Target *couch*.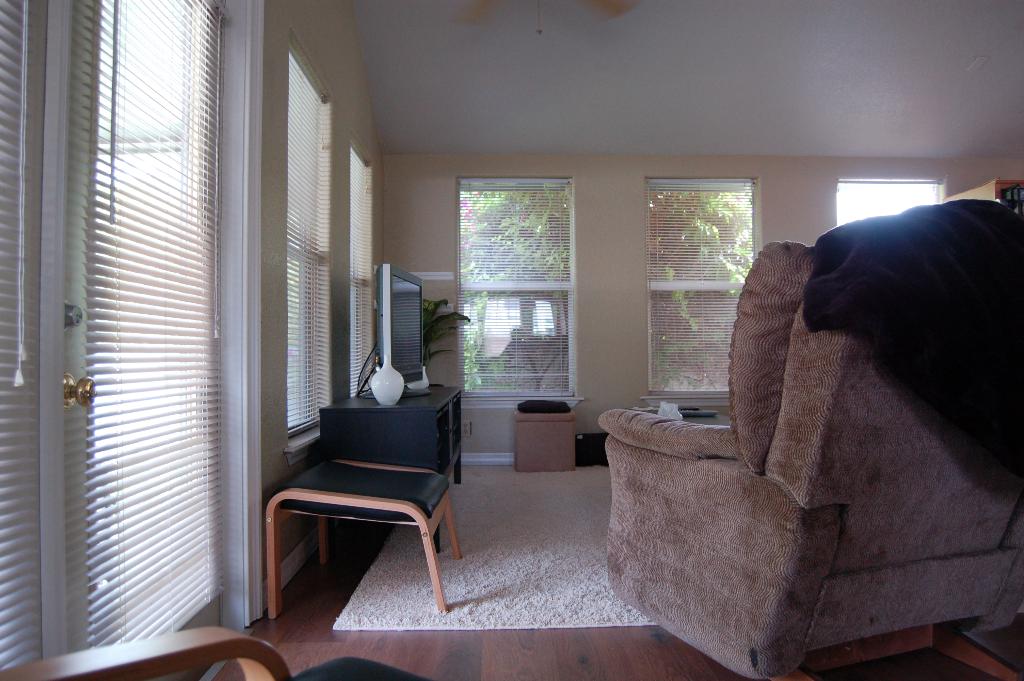
Target region: 598/240/1023/680.
